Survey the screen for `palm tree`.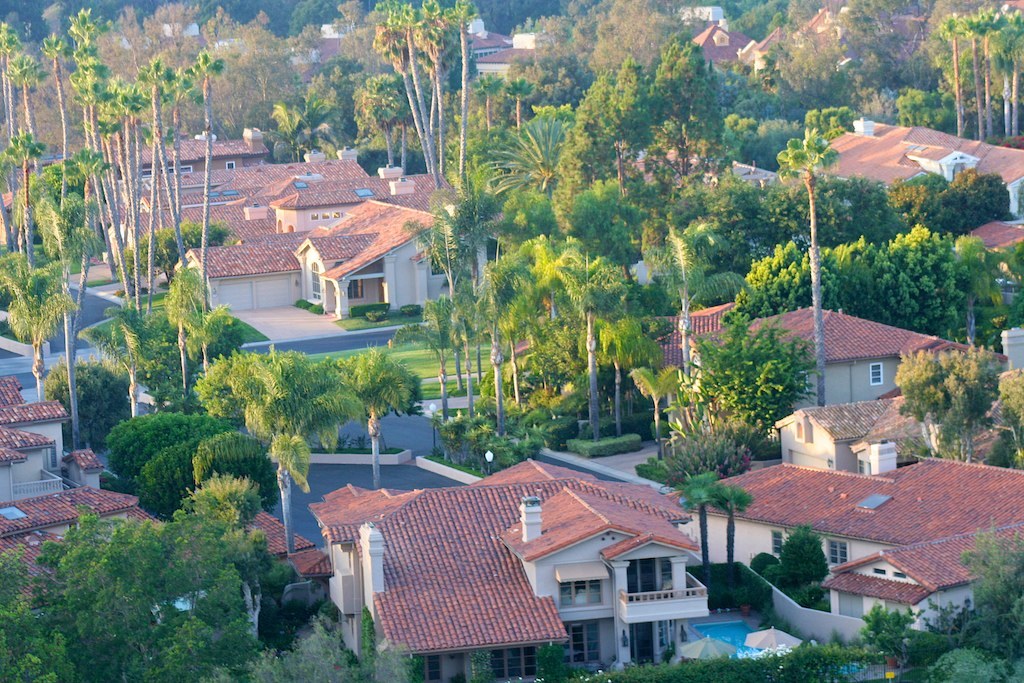
Survey found: 978/12/1014/127.
